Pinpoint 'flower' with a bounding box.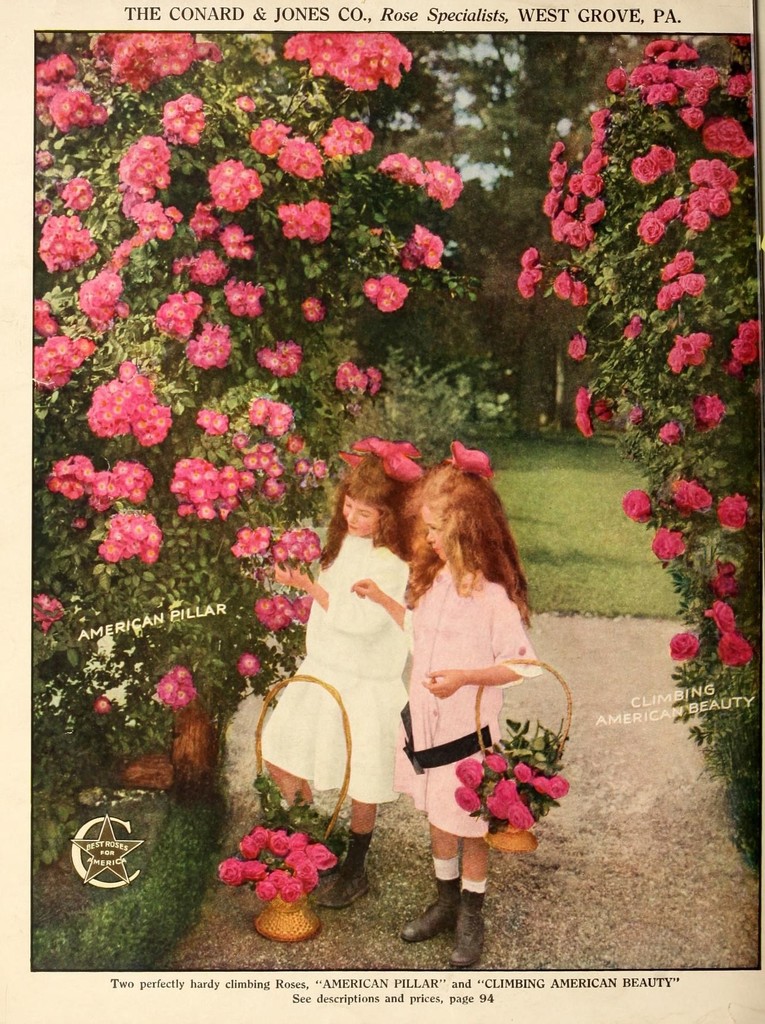
box(72, 235, 142, 326).
